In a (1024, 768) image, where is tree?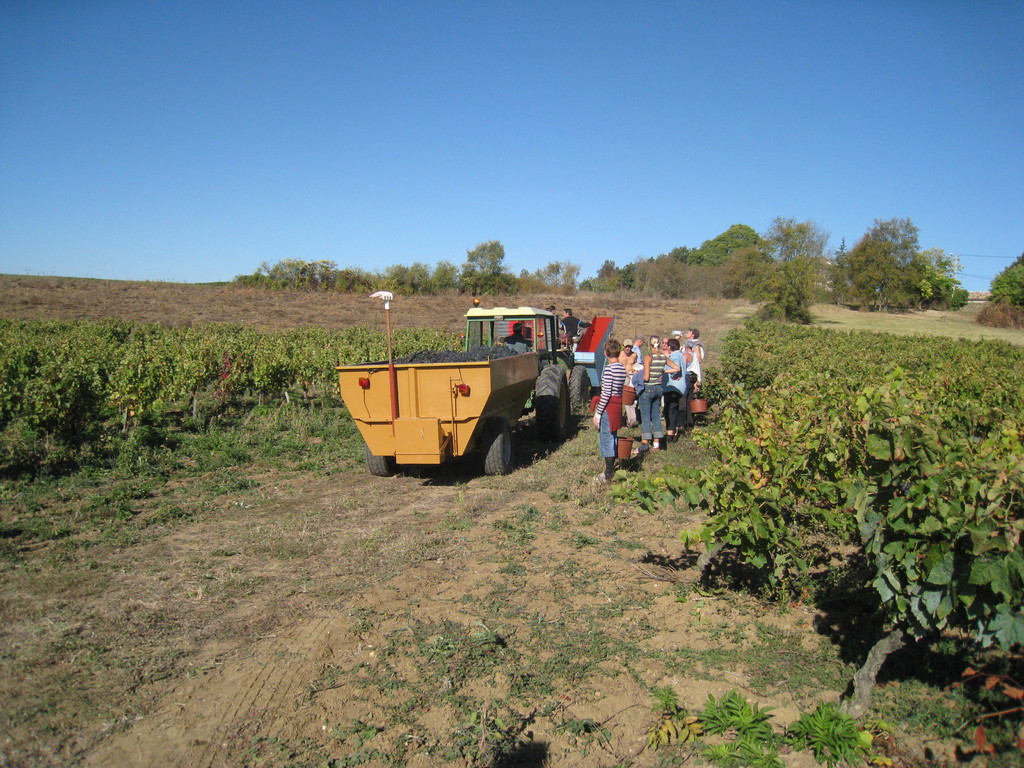
(986, 259, 1023, 295).
